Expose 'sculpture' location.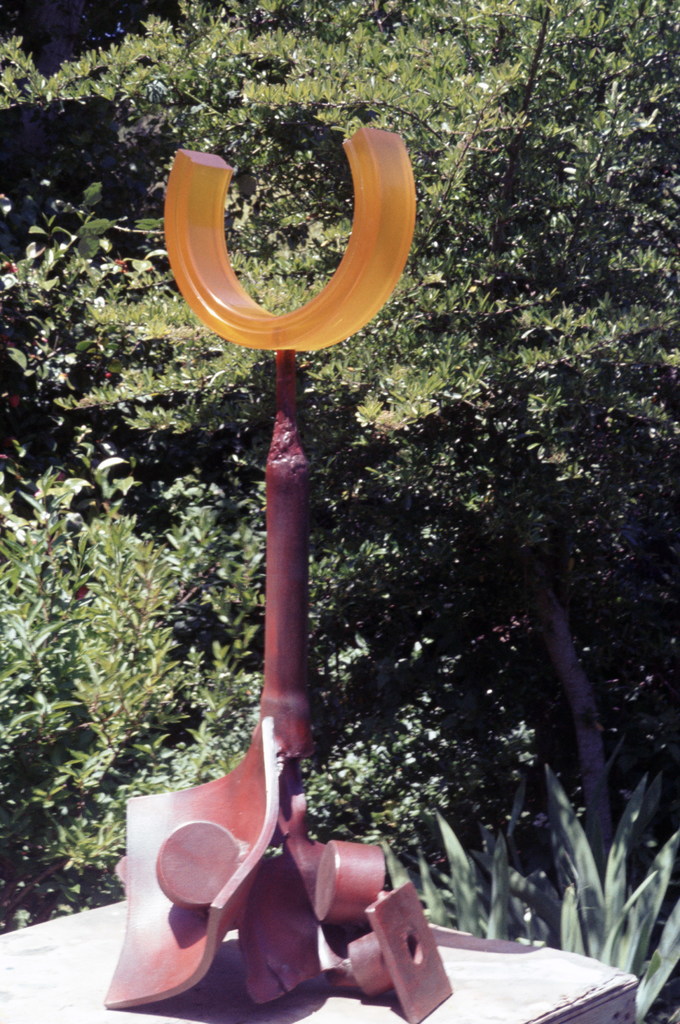
Exposed at region(125, 0, 441, 976).
